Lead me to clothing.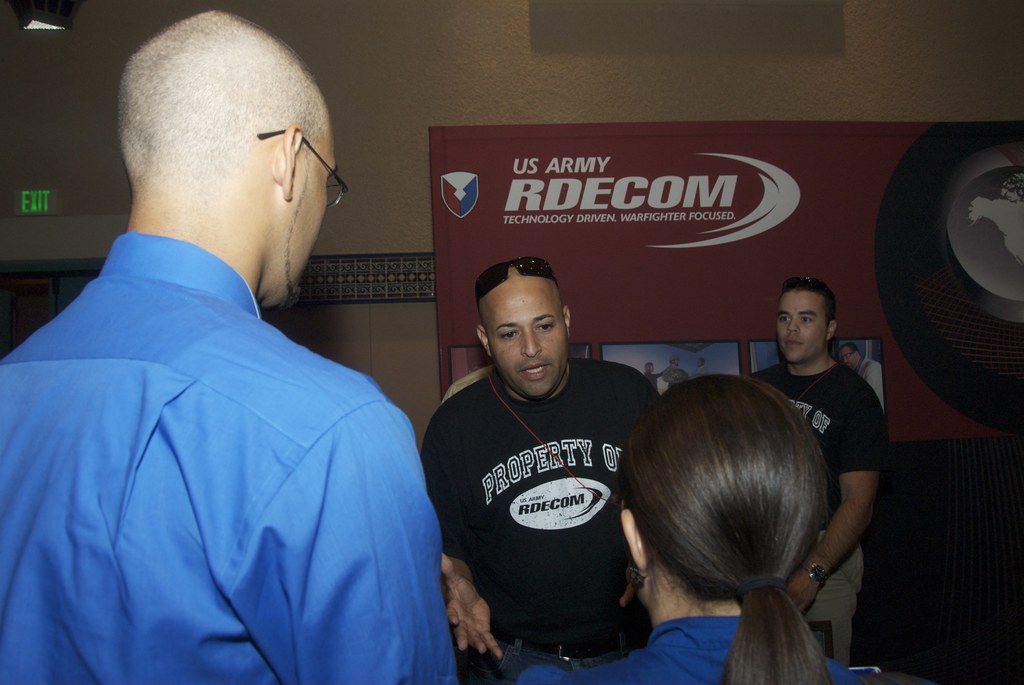
Lead to <box>461,360,650,656</box>.
